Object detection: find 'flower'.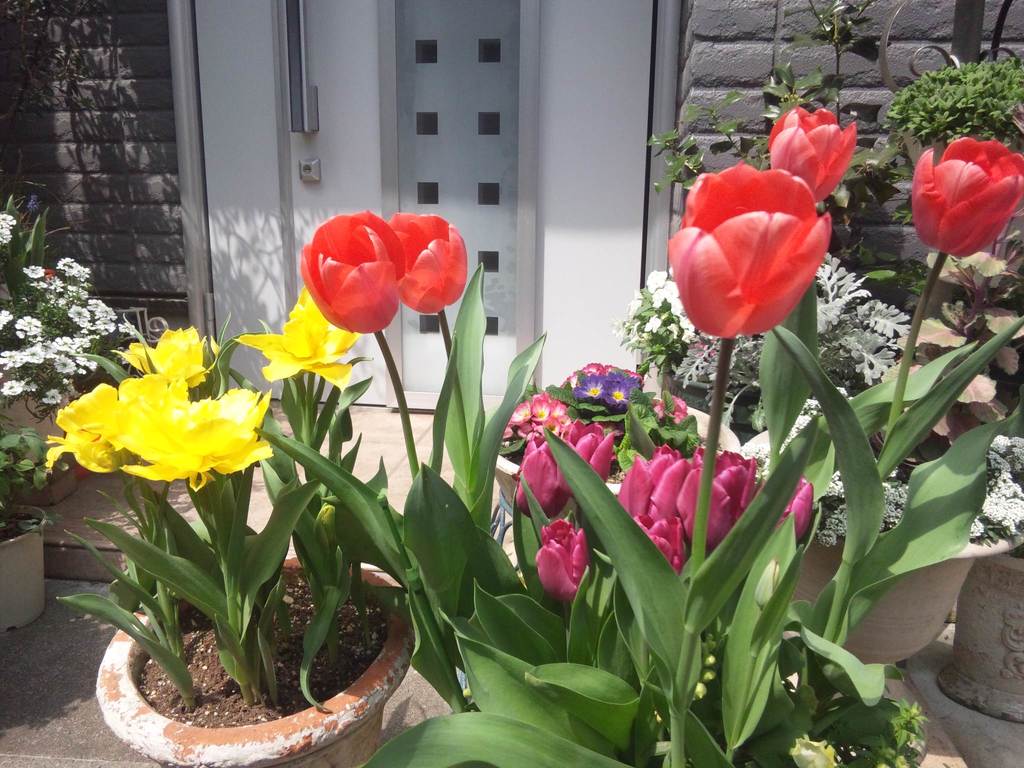
{"x1": 508, "y1": 399, "x2": 527, "y2": 430}.
